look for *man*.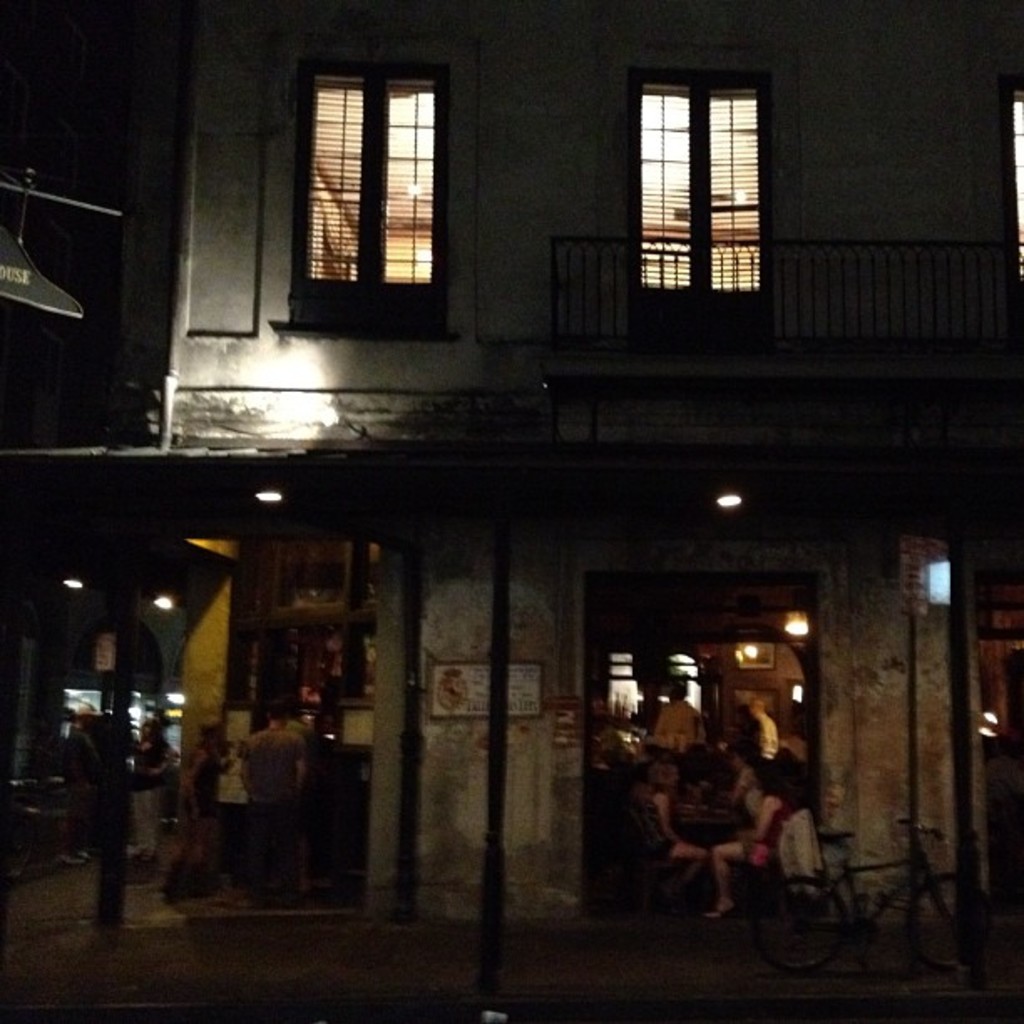
Found: [left=745, top=694, right=780, bottom=765].
